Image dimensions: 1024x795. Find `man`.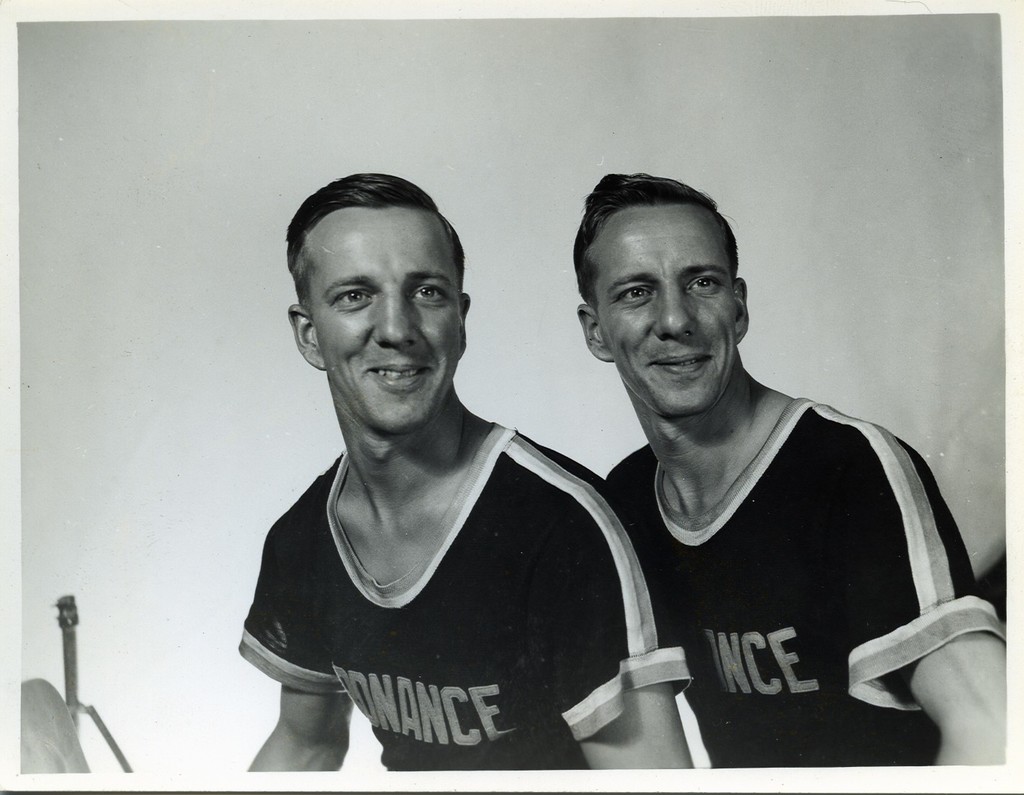
BBox(544, 159, 998, 792).
